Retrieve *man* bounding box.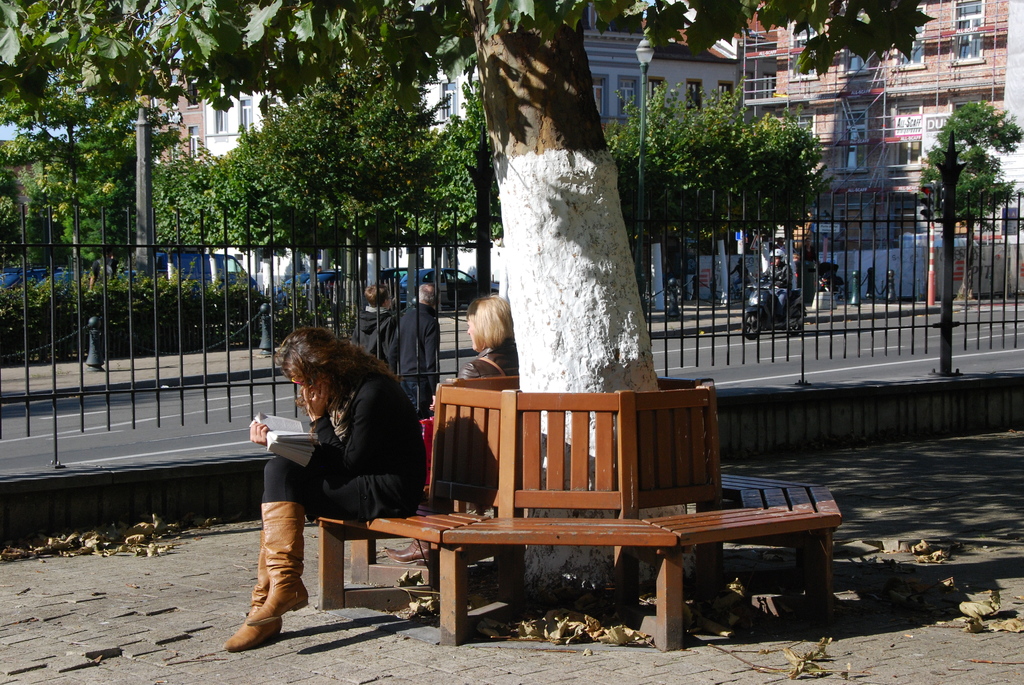
Bounding box: rect(401, 278, 445, 420).
